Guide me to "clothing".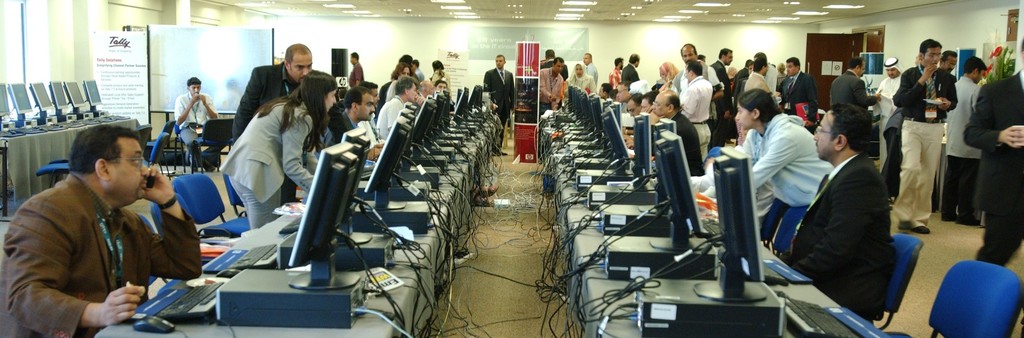
Guidance: 176:90:216:126.
